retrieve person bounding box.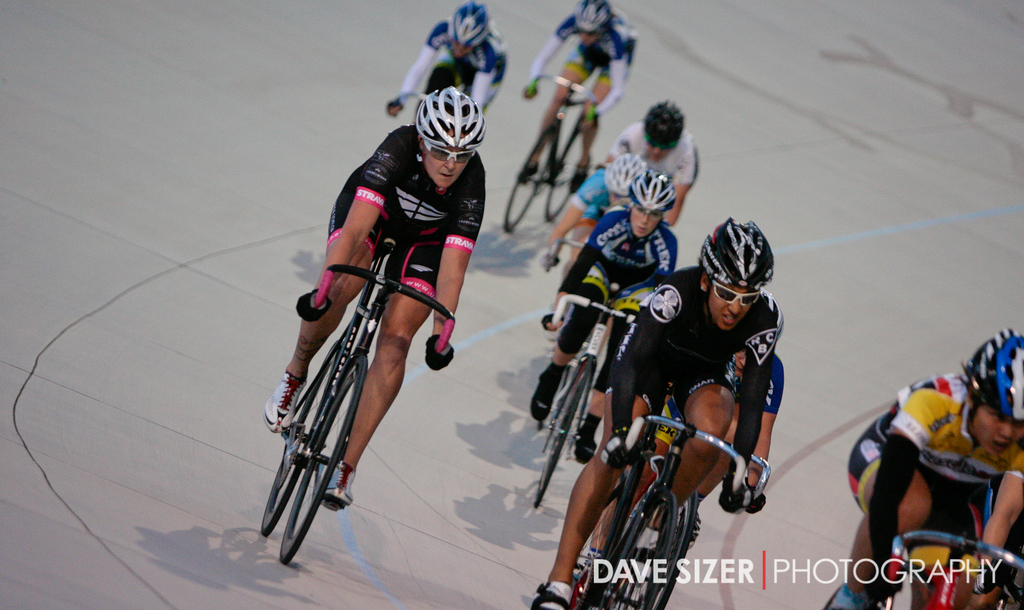
Bounding box: 604 96 706 229.
